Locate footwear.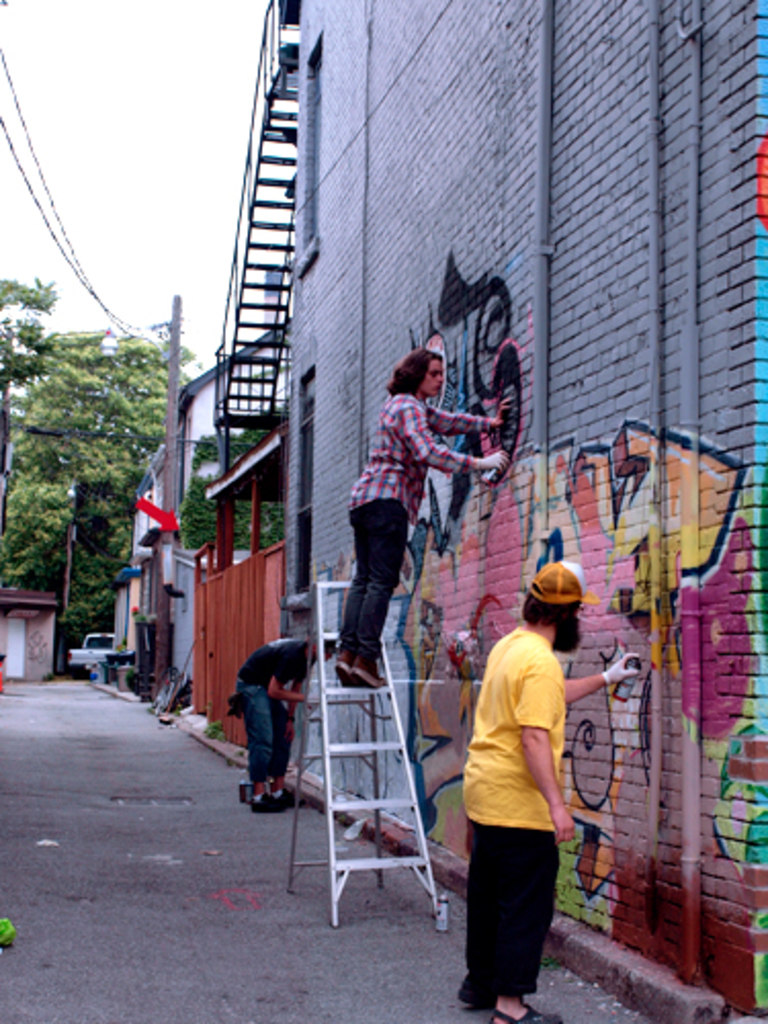
Bounding box: select_region(252, 791, 268, 811).
